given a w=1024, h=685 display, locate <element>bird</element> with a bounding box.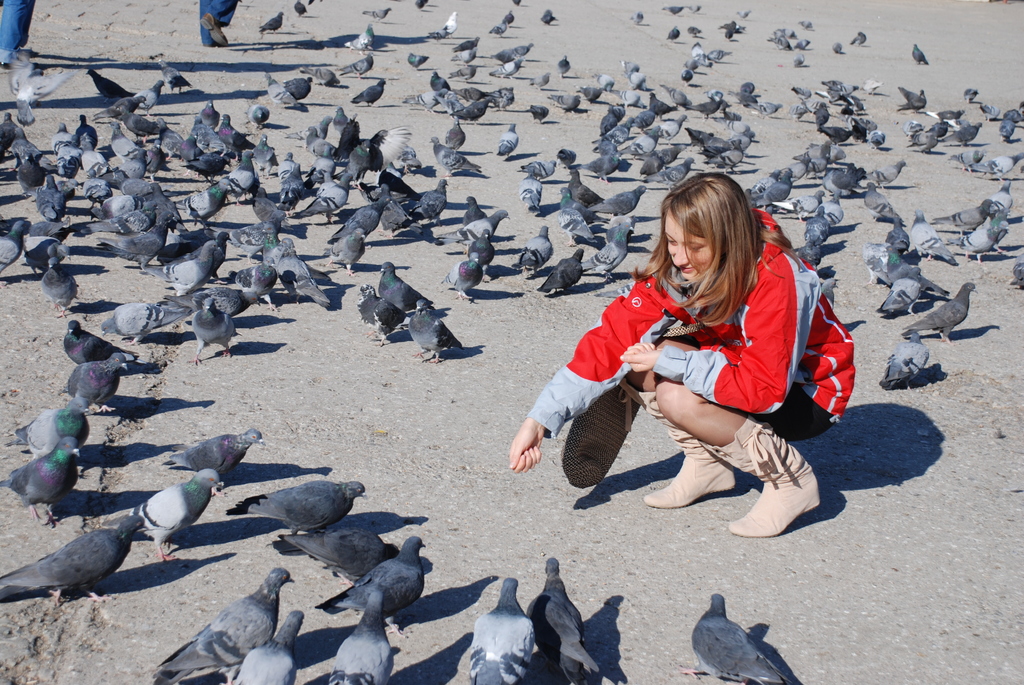
Located: bbox=[880, 326, 929, 388].
